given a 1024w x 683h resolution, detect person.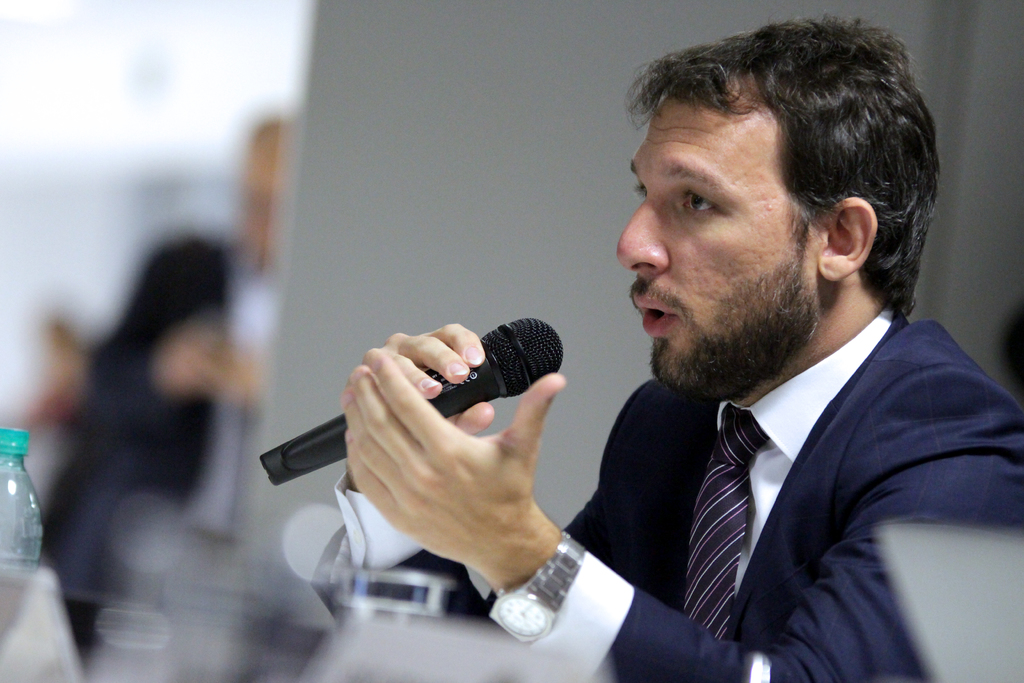
region(47, 236, 262, 648).
